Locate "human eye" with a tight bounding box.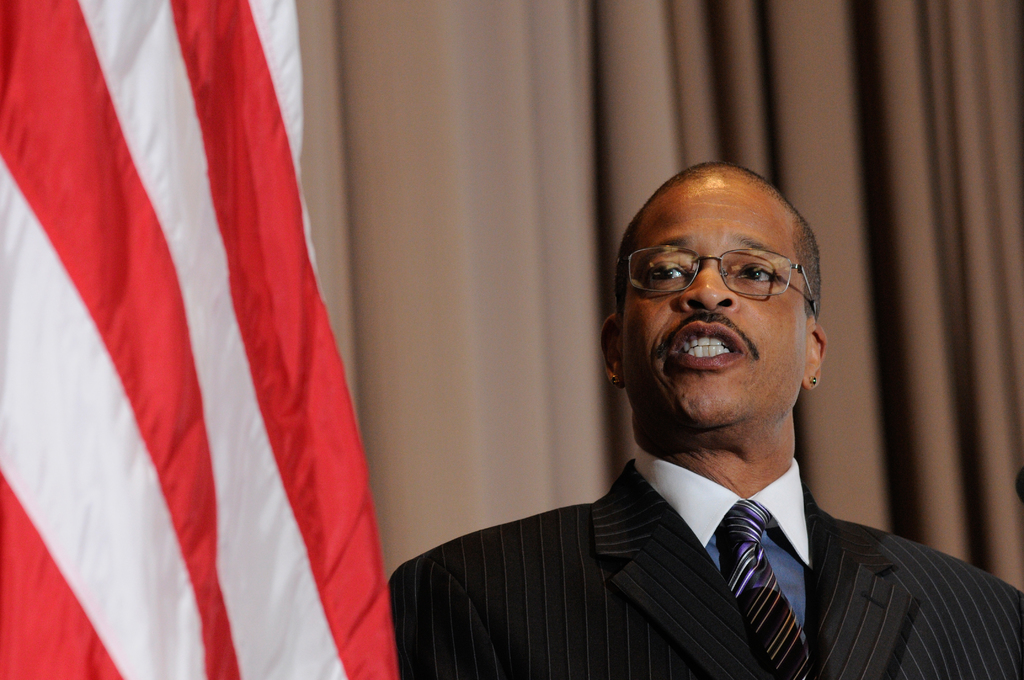
locate(739, 264, 777, 287).
